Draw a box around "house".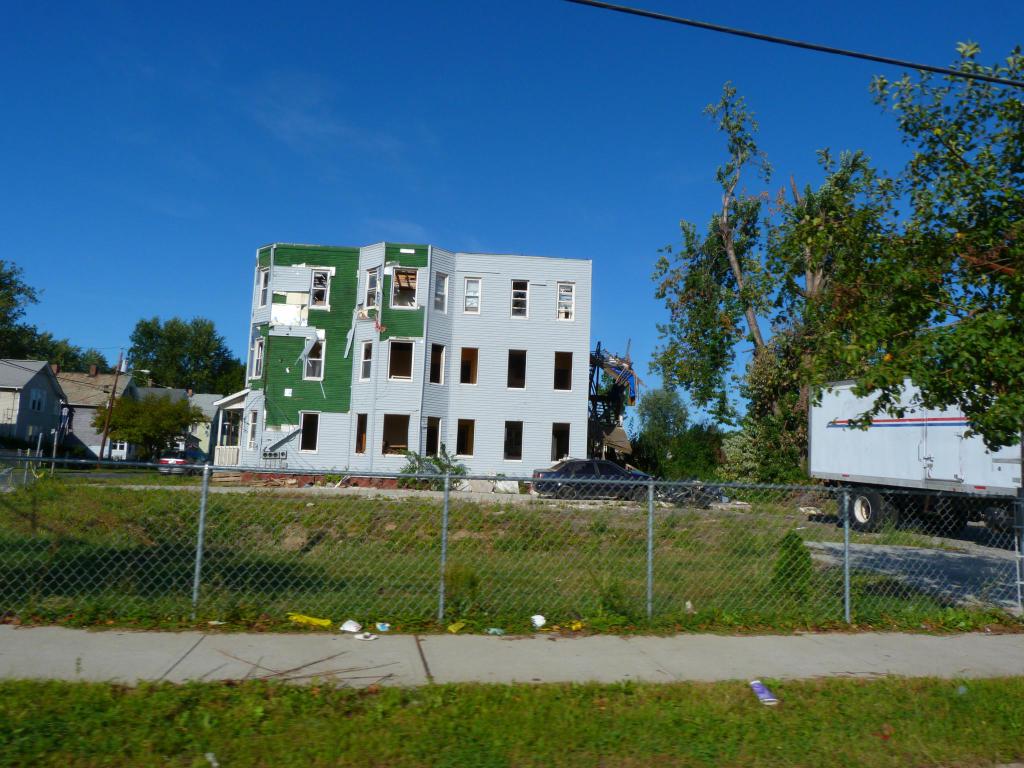
select_region(59, 365, 133, 488).
